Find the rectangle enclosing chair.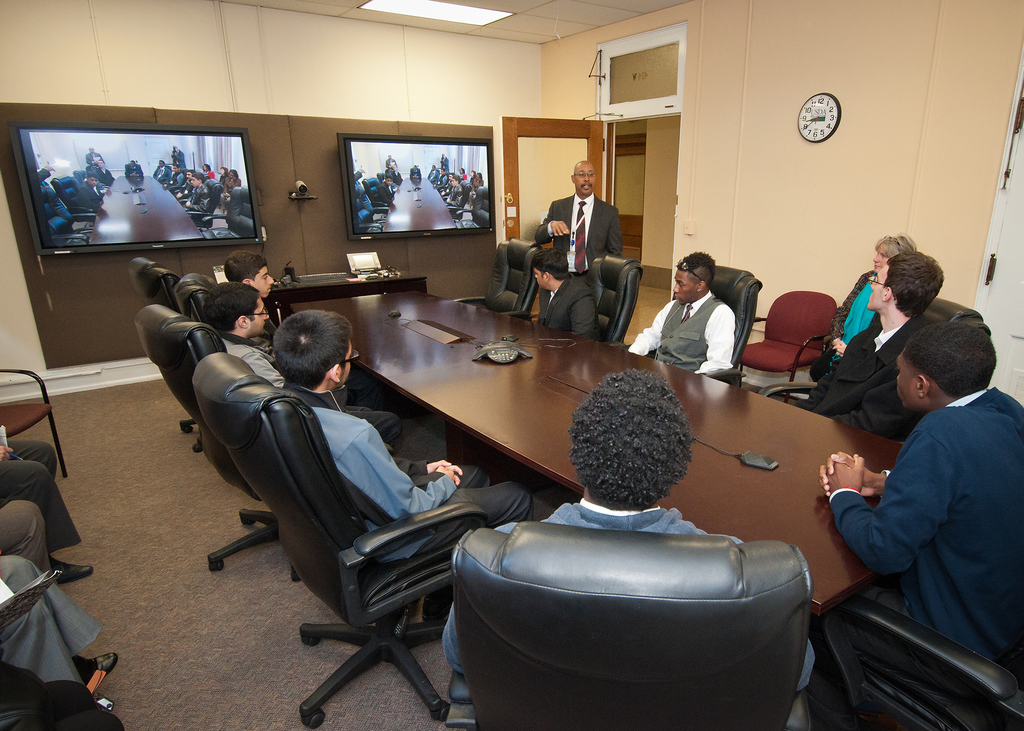
rect(445, 512, 813, 730).
